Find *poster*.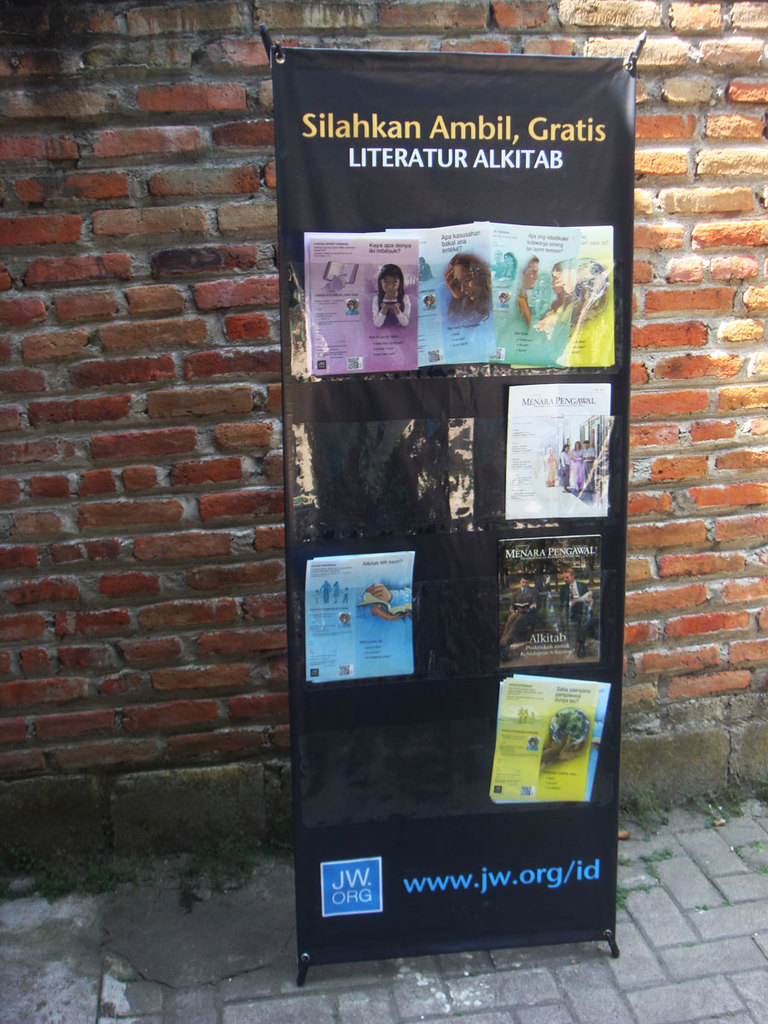
(x1=387, y1=223, x2=616, y2=373).
